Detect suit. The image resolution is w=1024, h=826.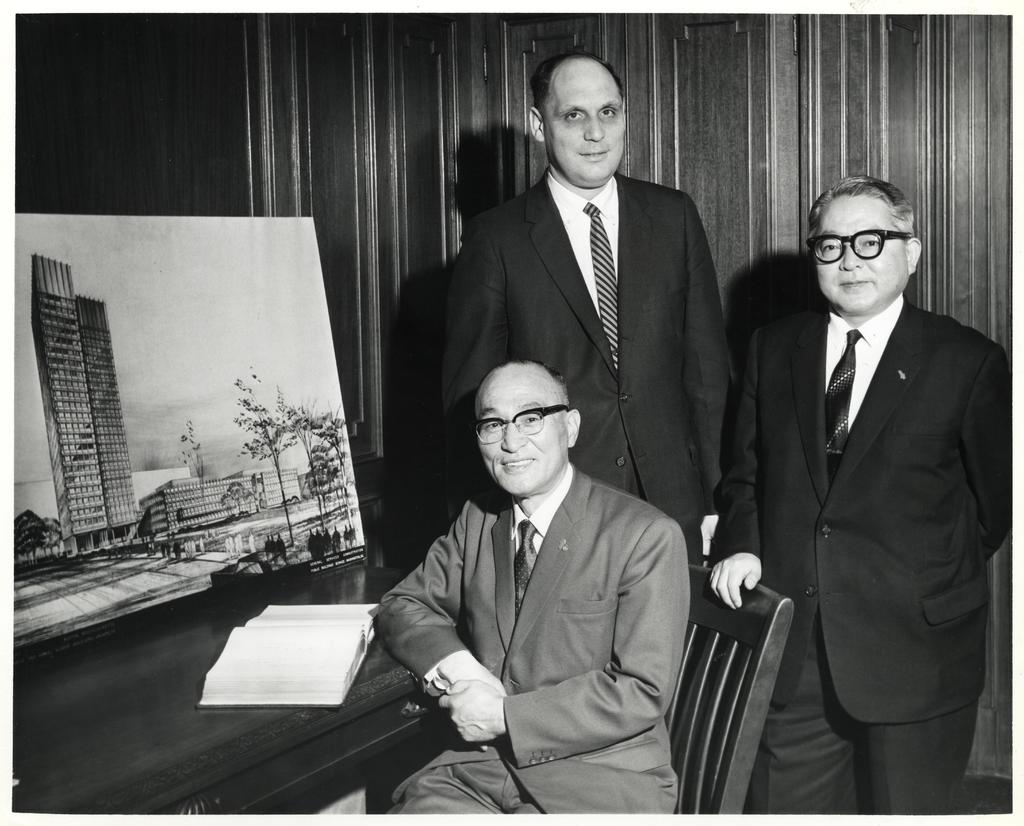
box(439, 167, 740, 573).
